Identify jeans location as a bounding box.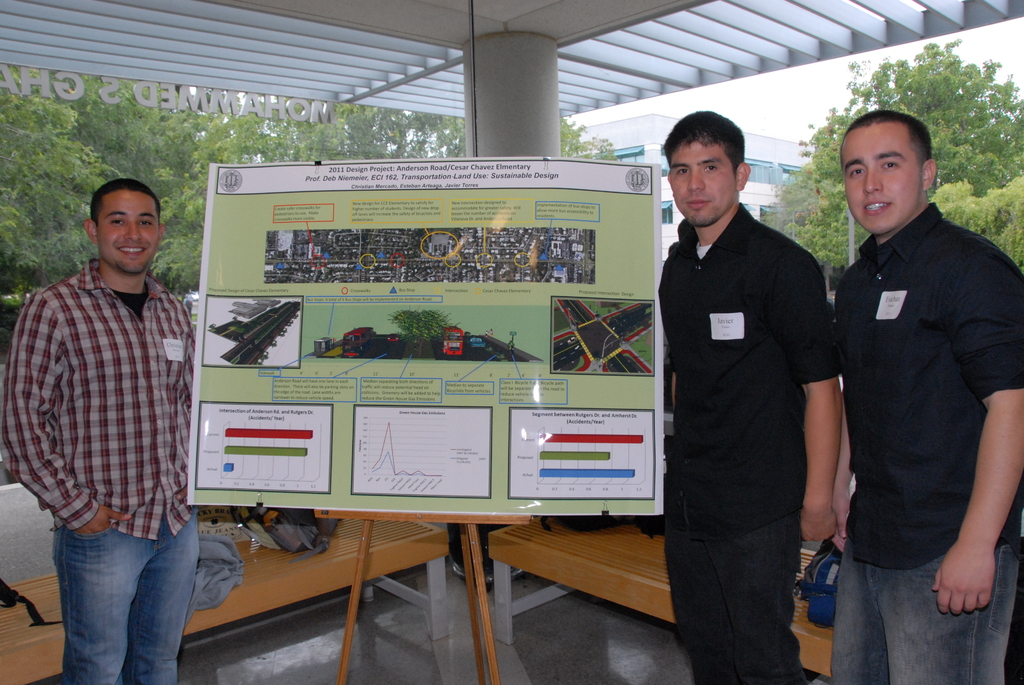
[left=43, top=519, right=204, bottom=684].
